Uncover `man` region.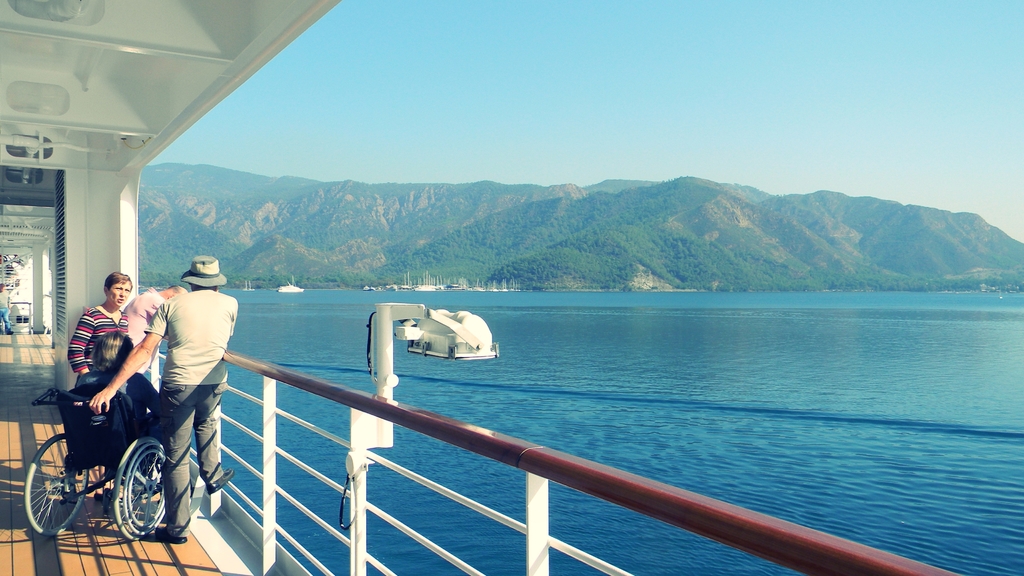
Uncovered: <bbox>118, 282, 190, 402</bbox>.
